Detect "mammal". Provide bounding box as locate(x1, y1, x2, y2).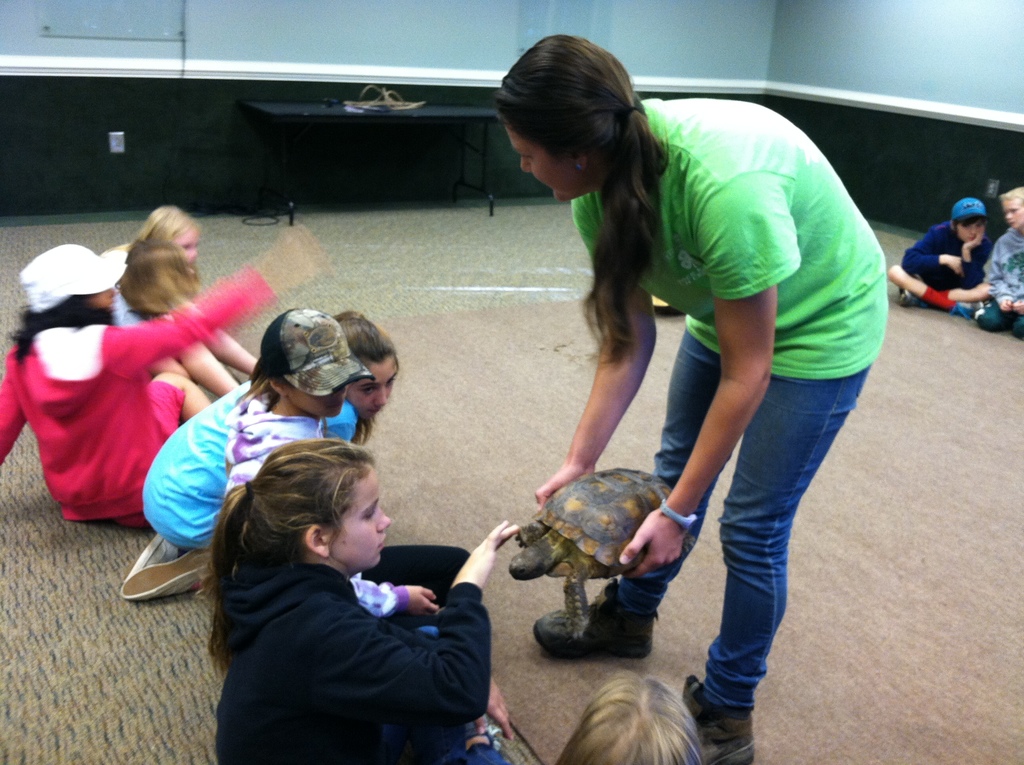
locate(230, 306, 470, 634).
